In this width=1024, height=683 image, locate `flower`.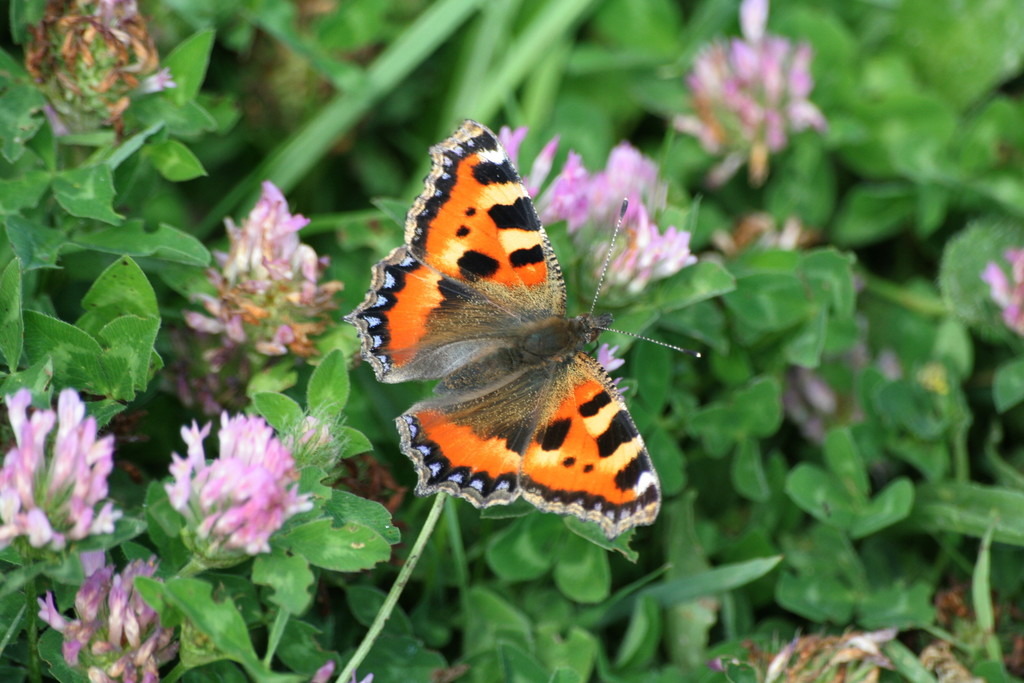
Bounding box: 152,399,315,570.
